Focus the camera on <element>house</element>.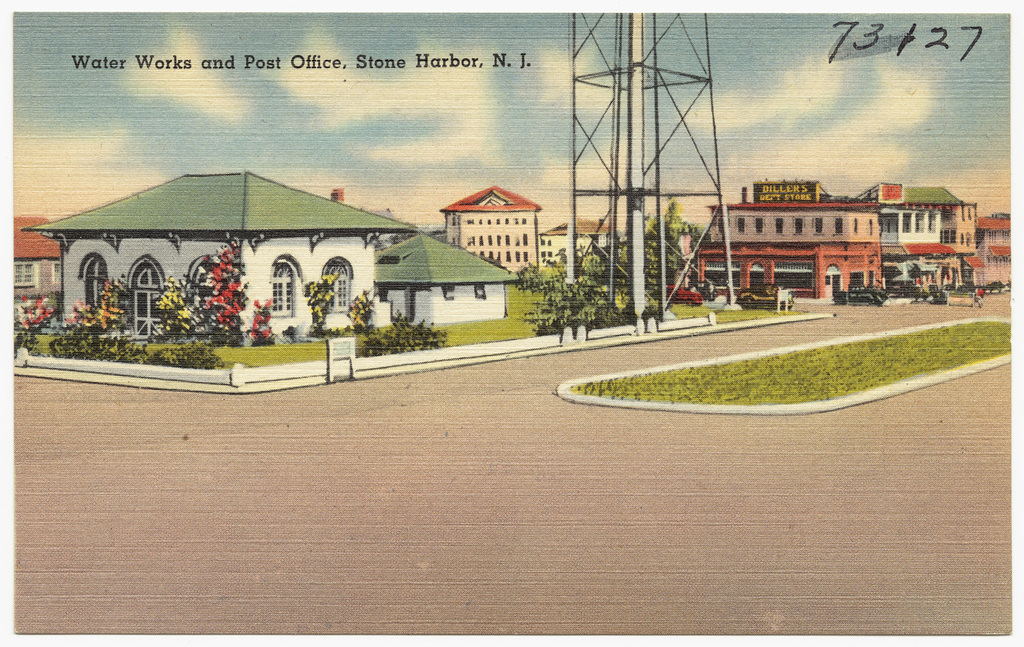
Focus region: <box>440,177,543,285</box>.
